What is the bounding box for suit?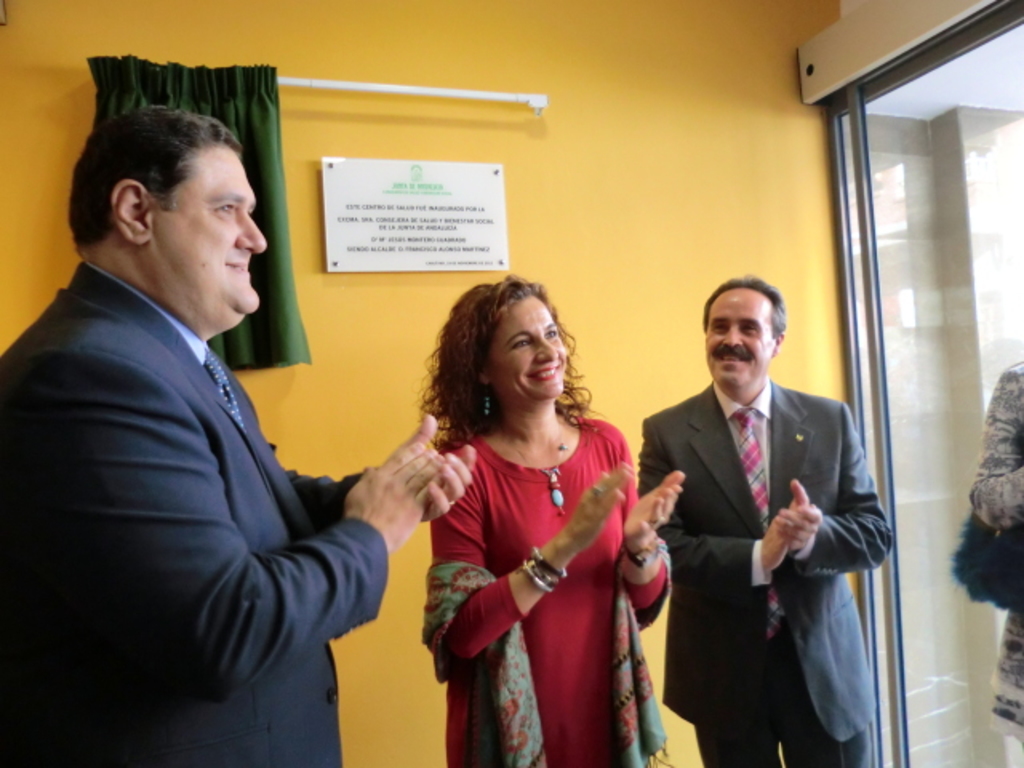
(x1=634, y1=382, x2=896, y2=766).
